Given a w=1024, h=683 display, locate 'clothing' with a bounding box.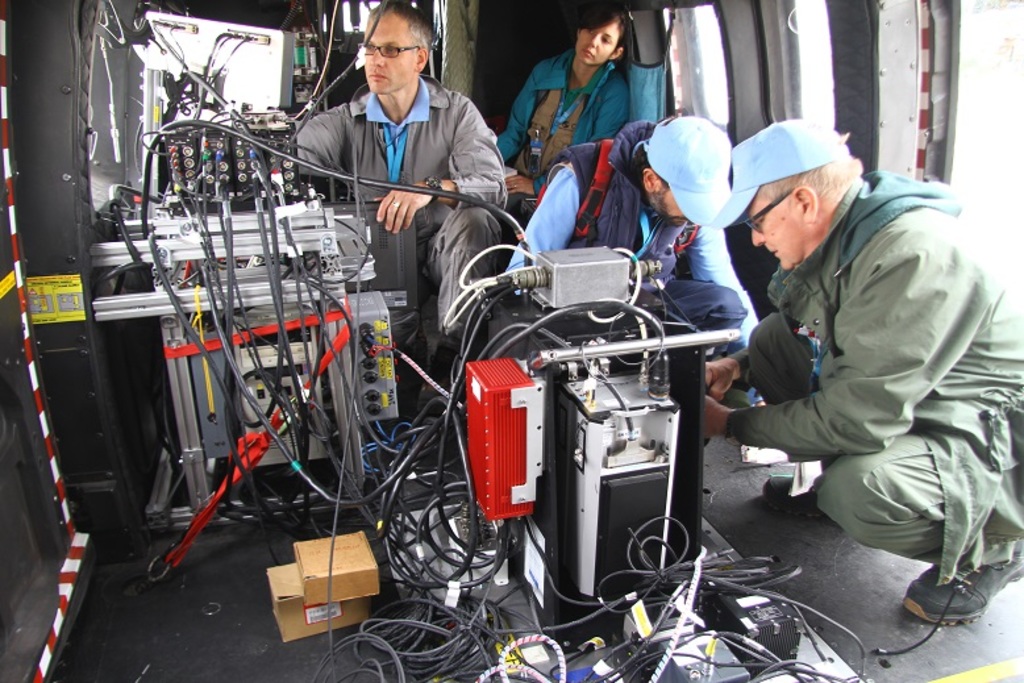
Located: (720, 154, 1023, 586).
